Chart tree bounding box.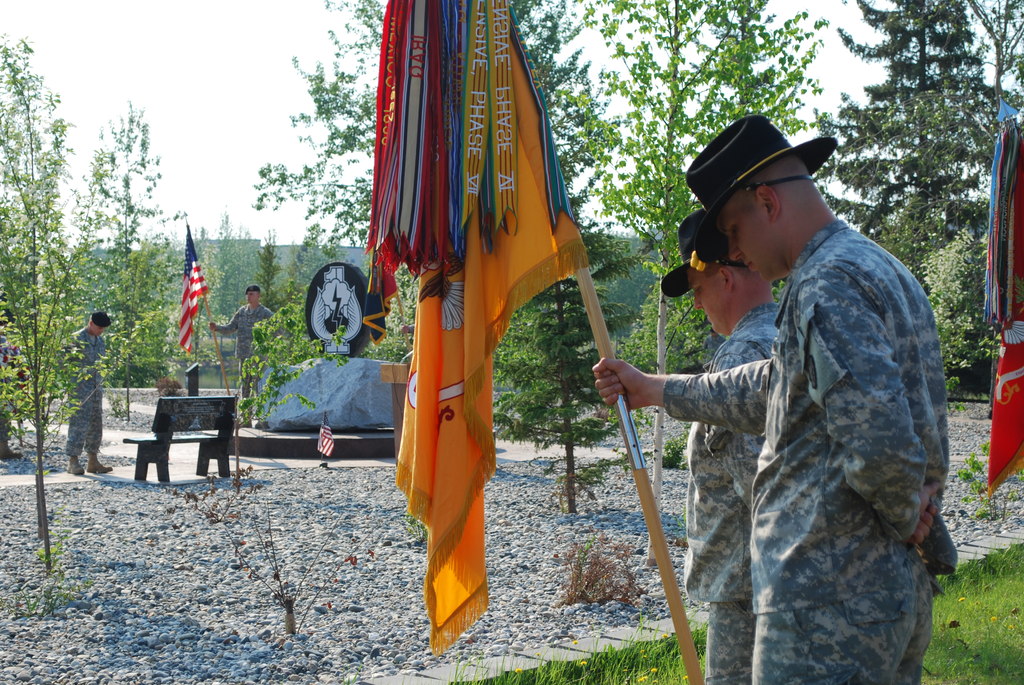
Charted: {"left": 276, "top": 226, "right": 364, "bottom": 358}.
